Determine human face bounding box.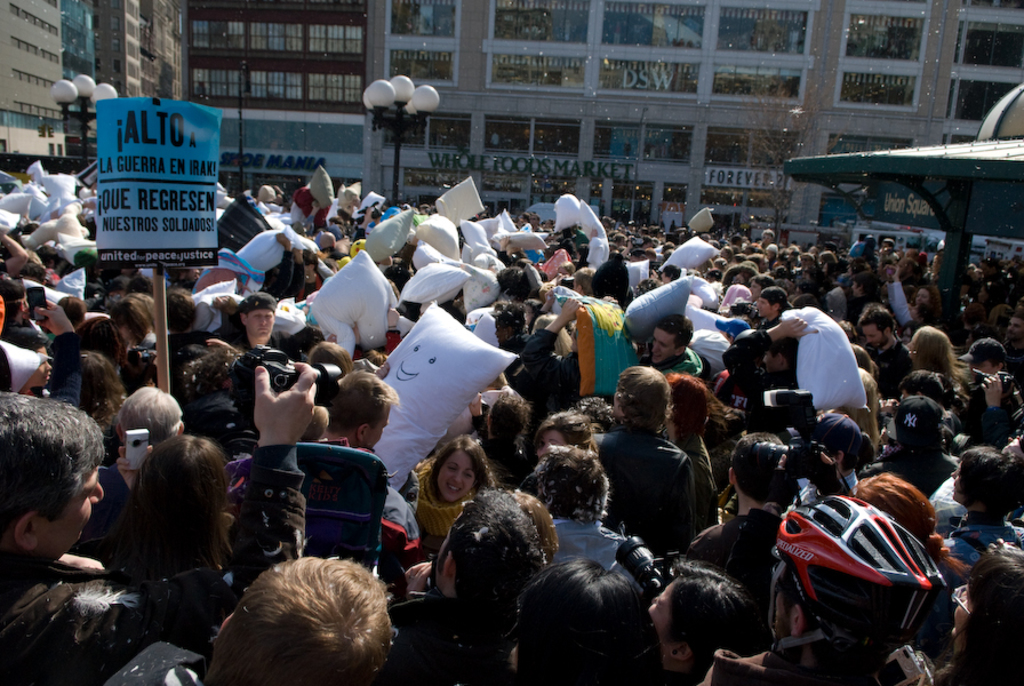
Determined: 248:304:274:342.
